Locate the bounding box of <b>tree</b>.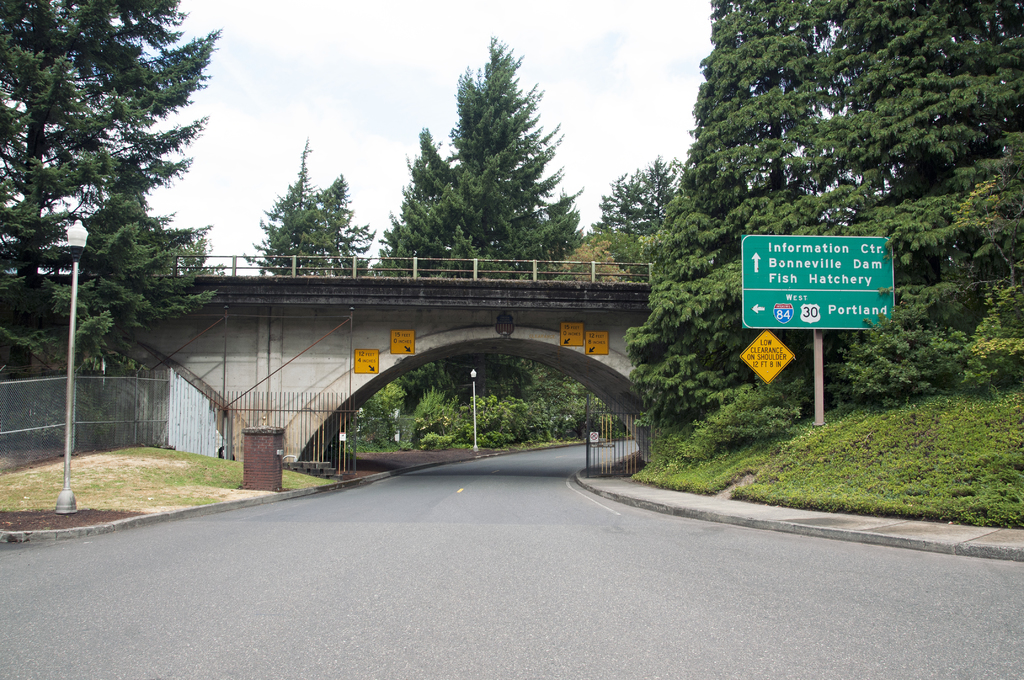
Bounding box: {"x1": 261, "y1": 131, "x2": 392, "y2": 281}.
